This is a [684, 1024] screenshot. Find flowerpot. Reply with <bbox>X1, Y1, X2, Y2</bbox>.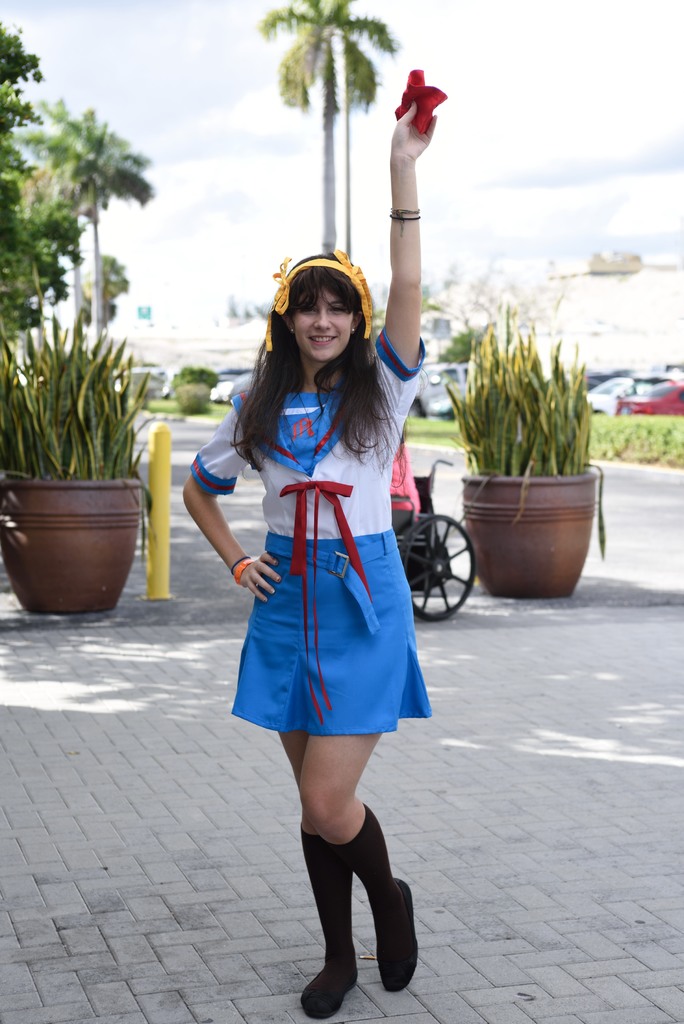
<bbox>466, 444, 598, 598</bbox>.
